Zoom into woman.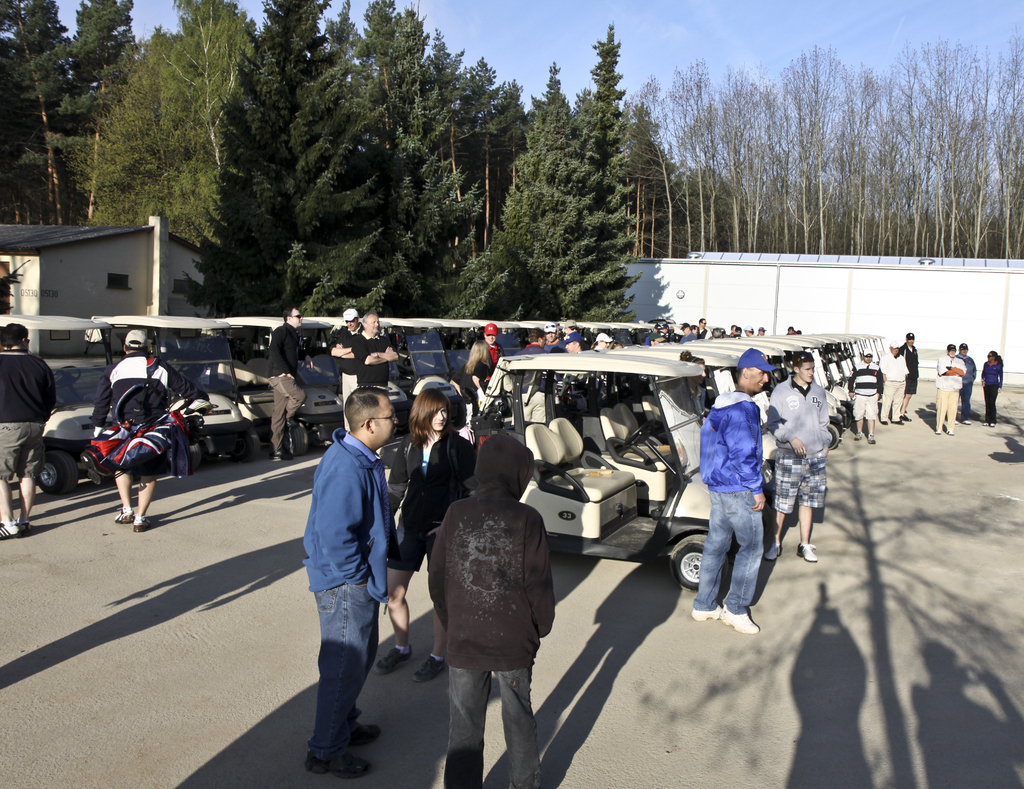
Zoom target: {"left": 376, "top": 388, "right": 483, "bottom": 681}.
